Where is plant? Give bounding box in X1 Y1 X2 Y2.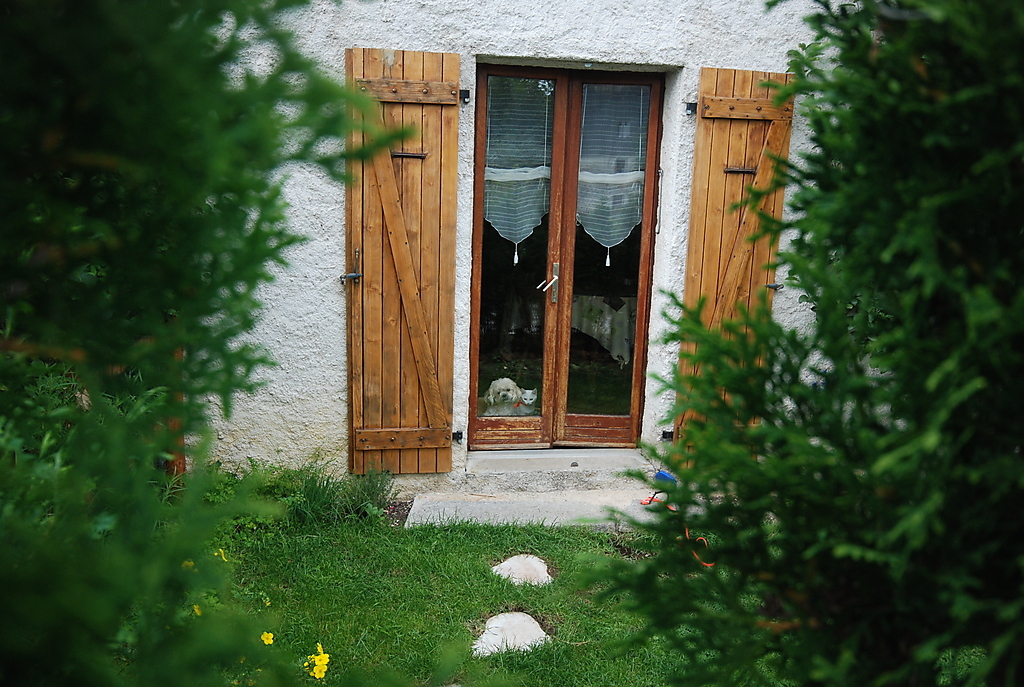
577 0 1023 686.
